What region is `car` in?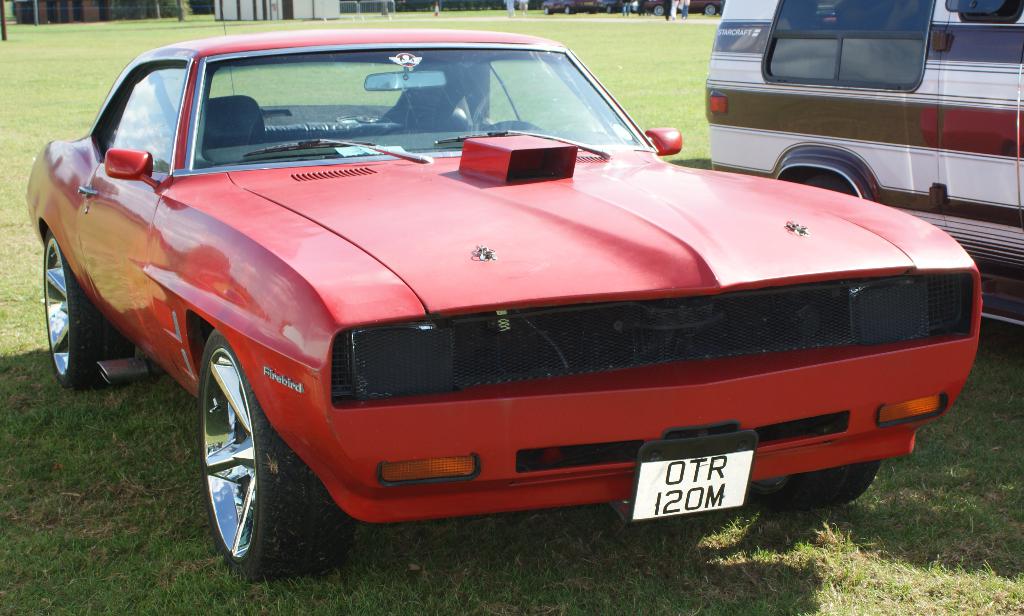
Rect(540, 0, 605, 15).
